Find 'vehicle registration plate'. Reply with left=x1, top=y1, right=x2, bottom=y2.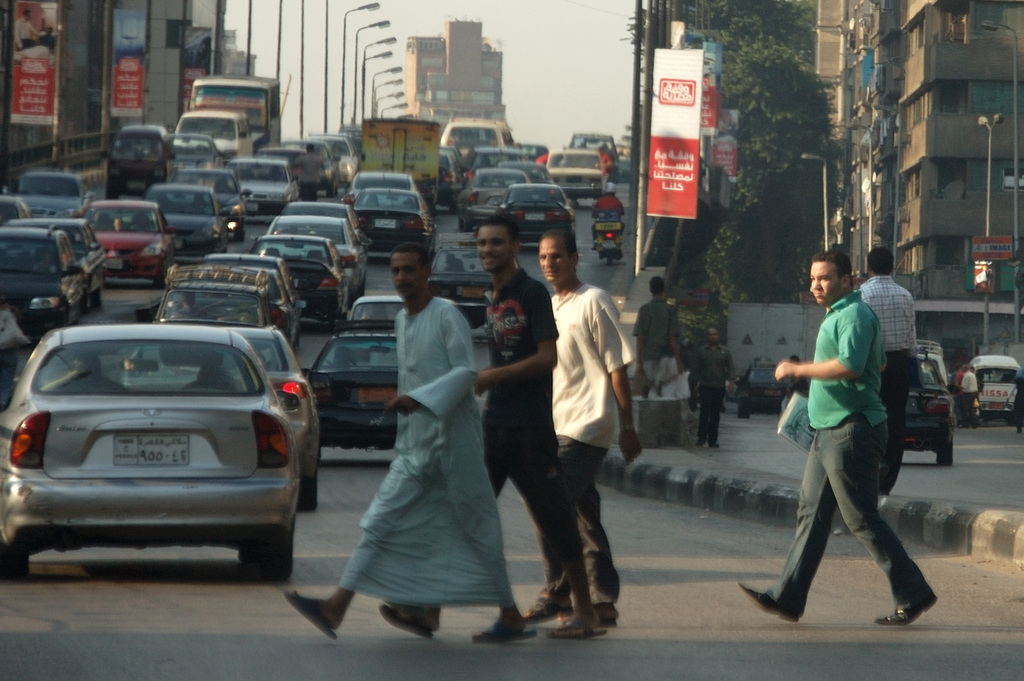
left=111, top=436, right=189, bottom=466.
